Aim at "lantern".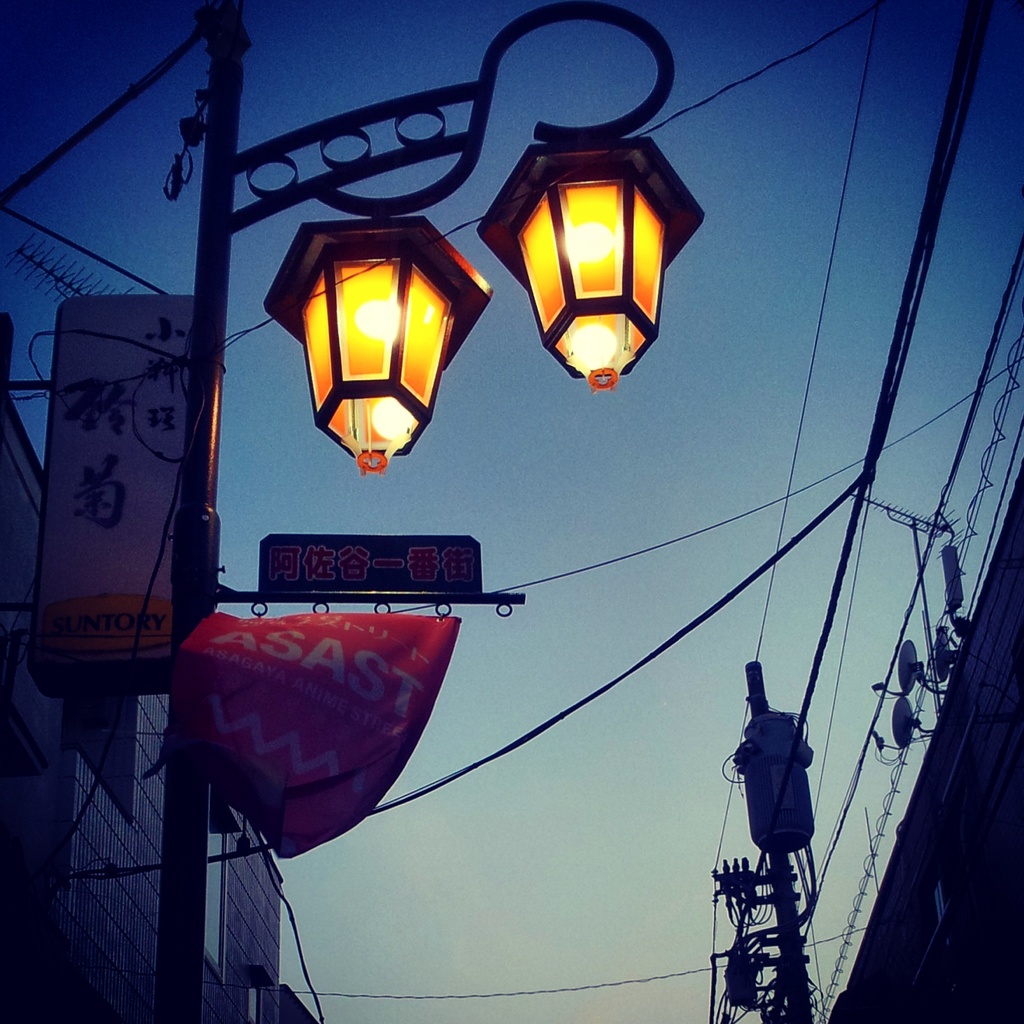
Aimed at (476, 134, 705, 387).
